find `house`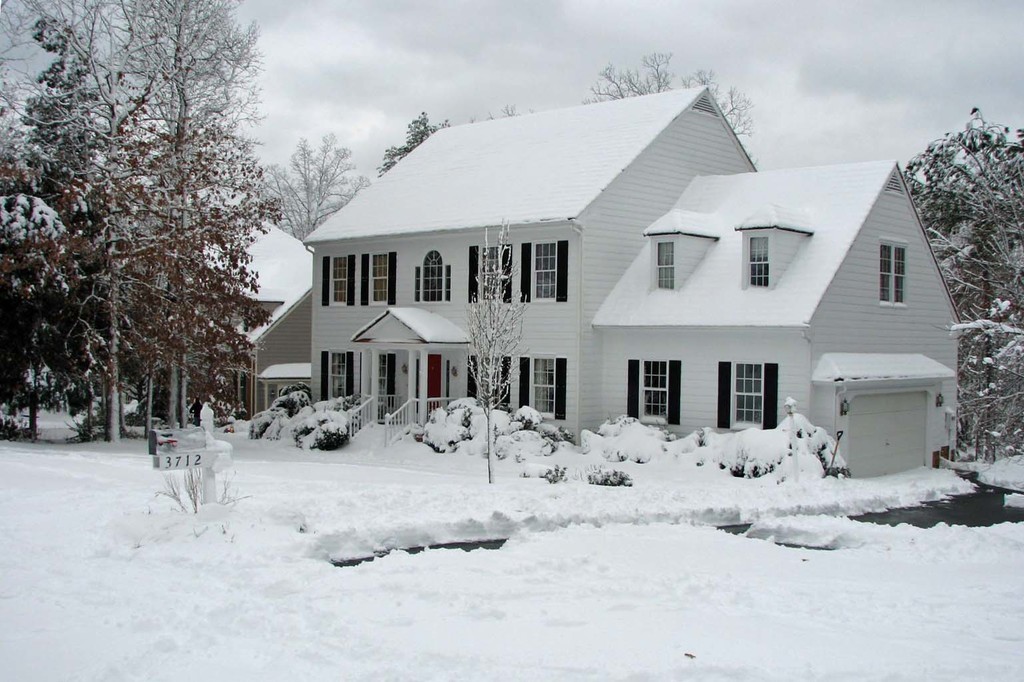
left=208, top=219, right=306, bottom=423
